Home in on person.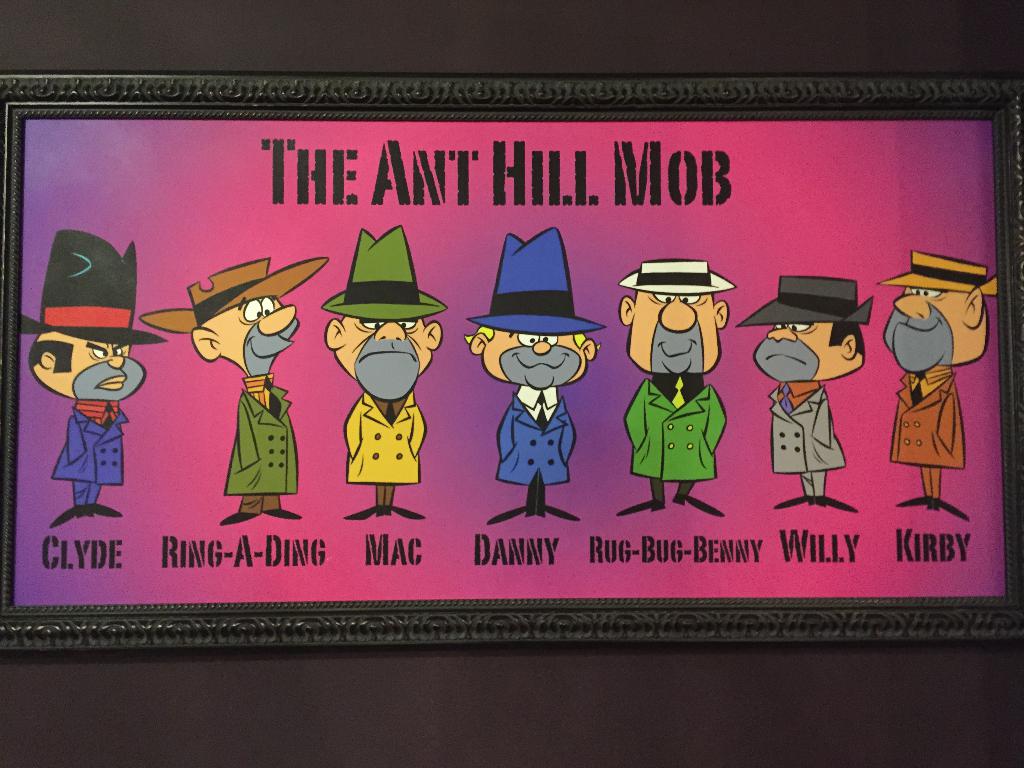
Homed in at (138,253,317,524).
